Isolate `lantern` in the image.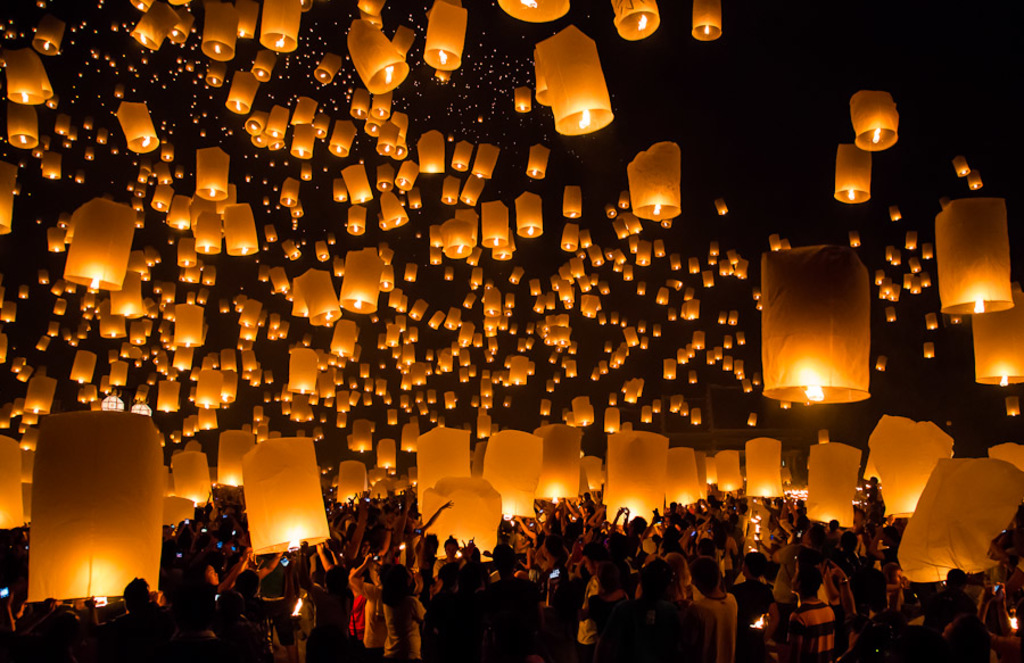
Isolated region: crop(223, 73, 254, 116).
